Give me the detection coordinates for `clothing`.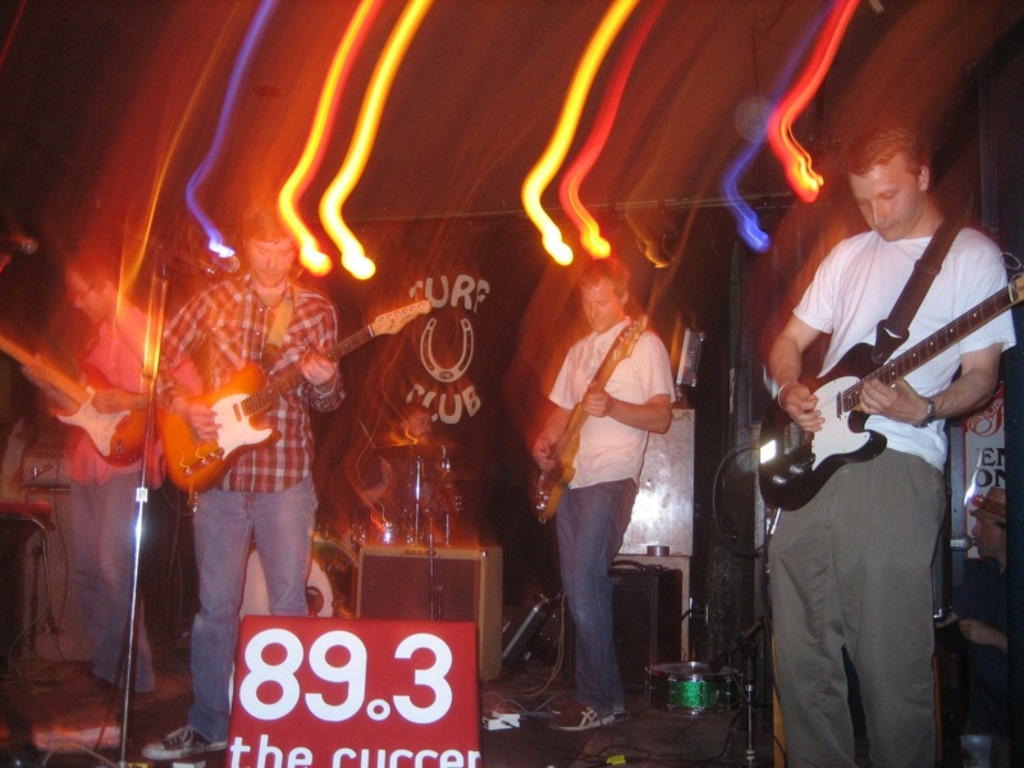
67:303:165:687.
